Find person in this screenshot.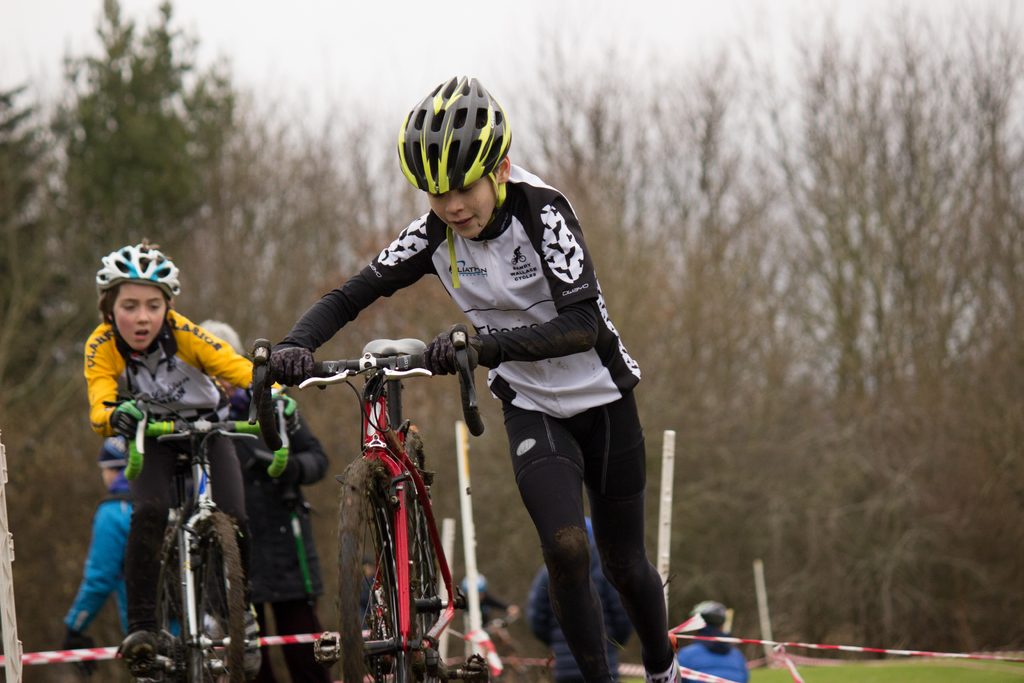
The bounding box for person is 60 429 190 641.
